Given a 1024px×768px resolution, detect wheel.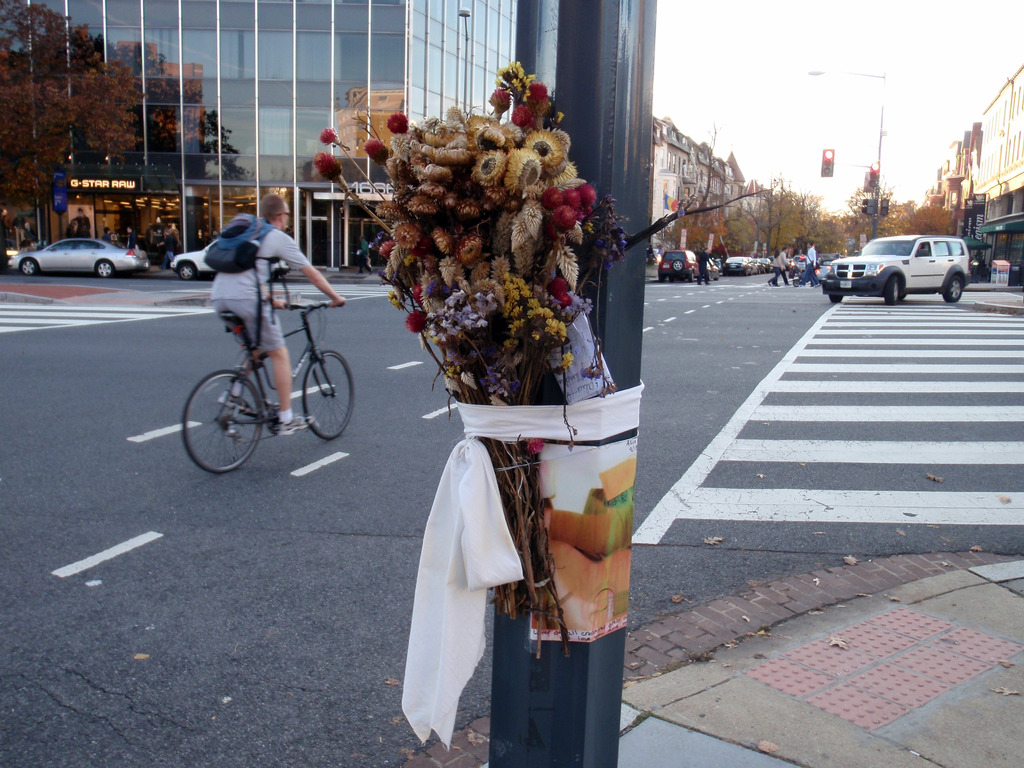
x1=687 y1=271 x2=695 y2=284.
